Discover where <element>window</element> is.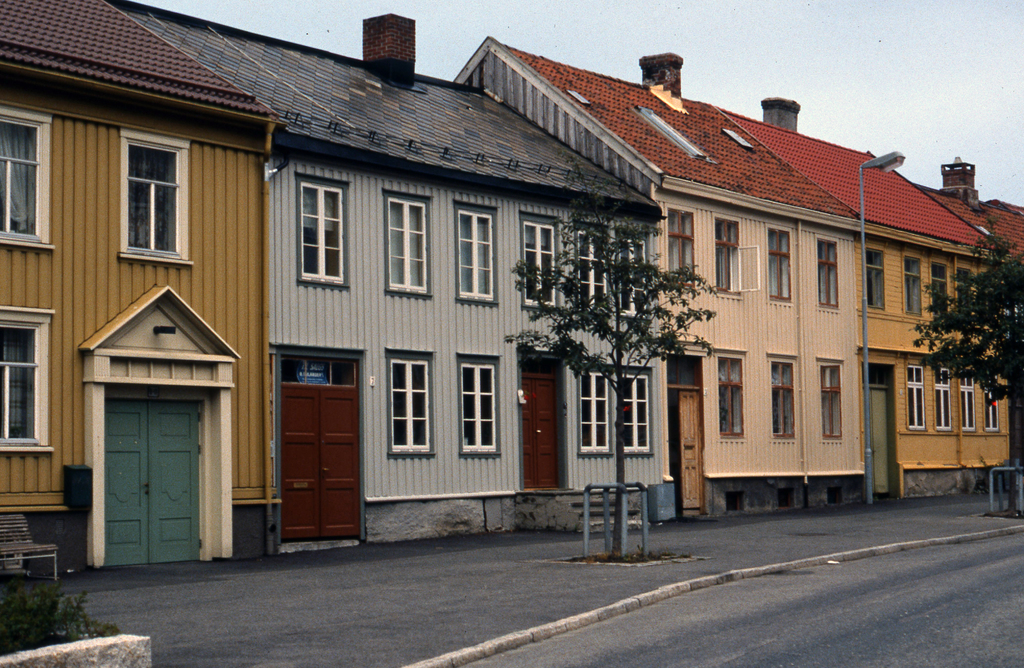
Discovered at x1=577, y1=218, x2=612, y2=317.
